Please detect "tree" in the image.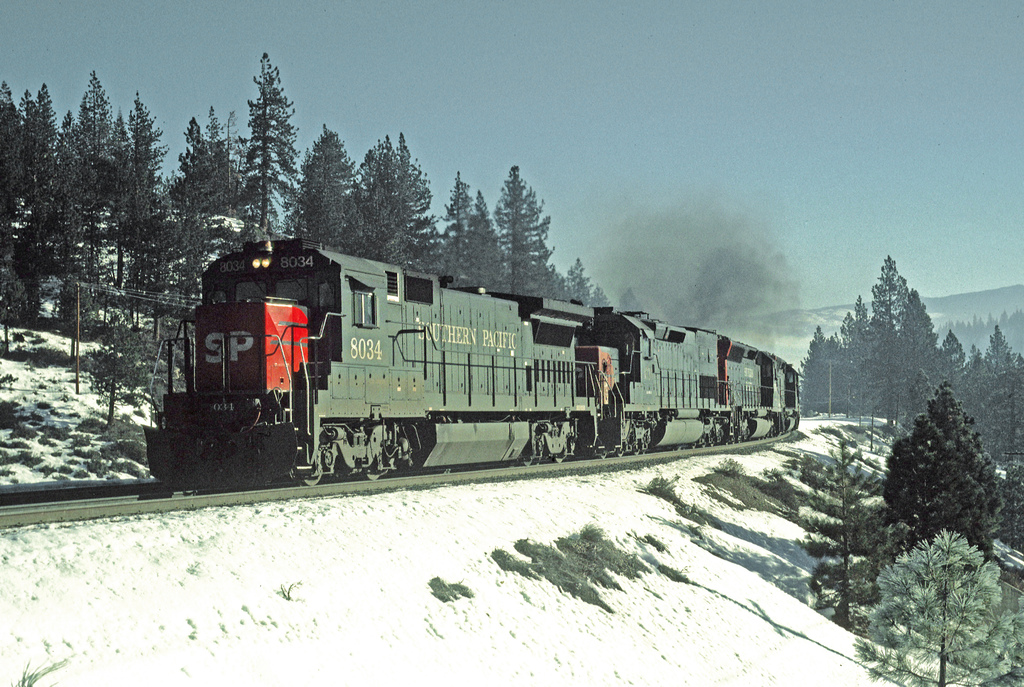
[x1=795, y1=432, x2=895, y2=629].
